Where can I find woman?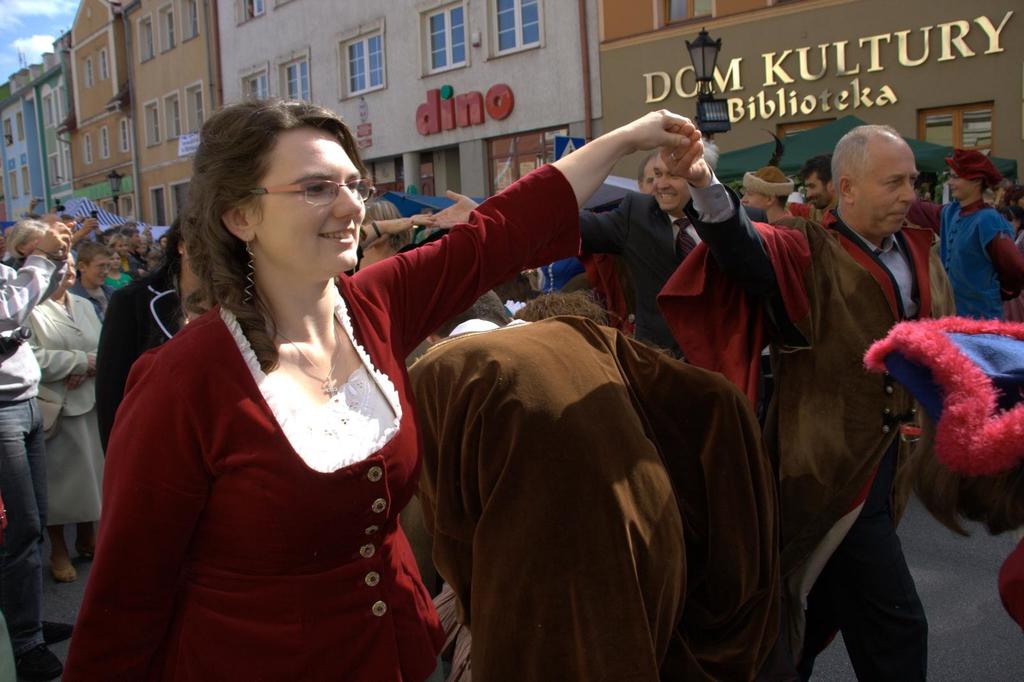
You can find it at bbox=[0, 213, 63, 271].
